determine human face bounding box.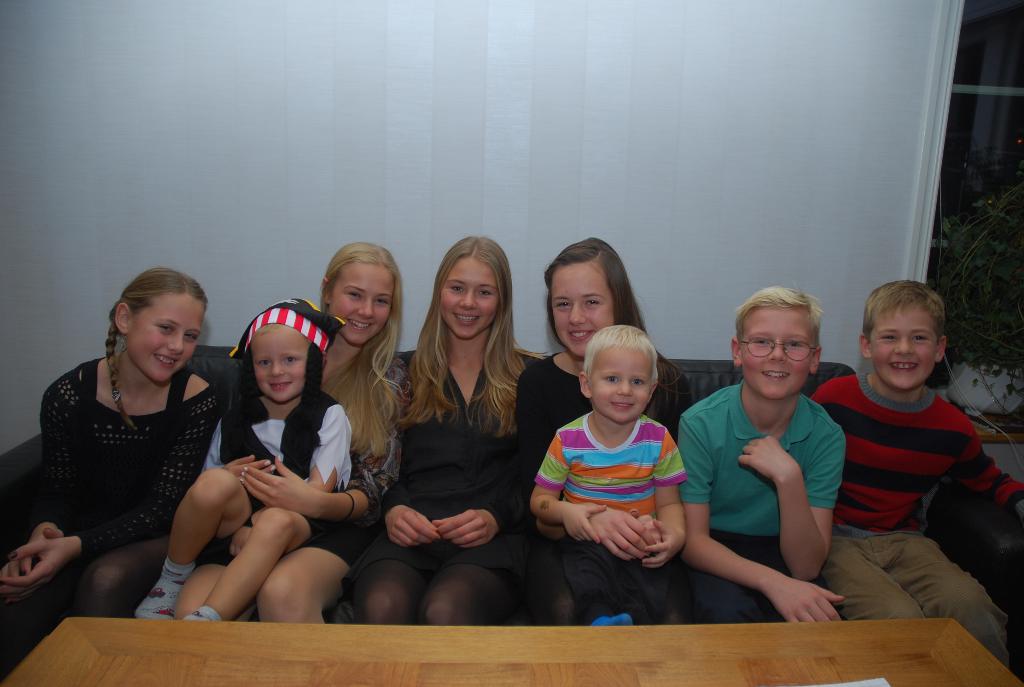
Determined: <bbox>441, 258, 502, 344</bbox>.
